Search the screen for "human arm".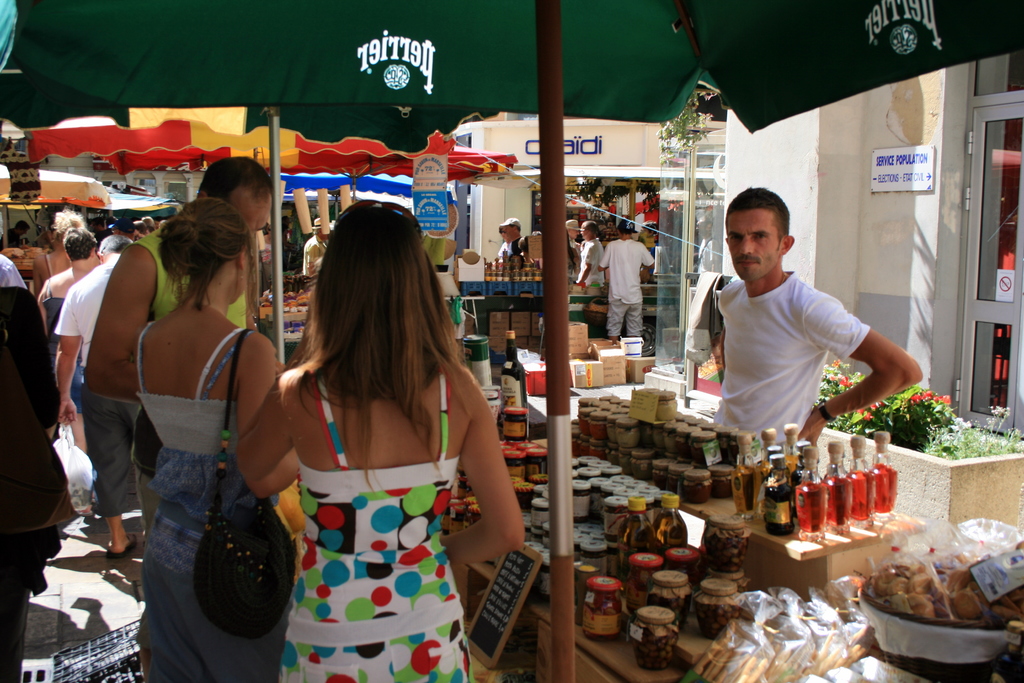
Found at [left=86, top=247, right=151, bottom=404].
